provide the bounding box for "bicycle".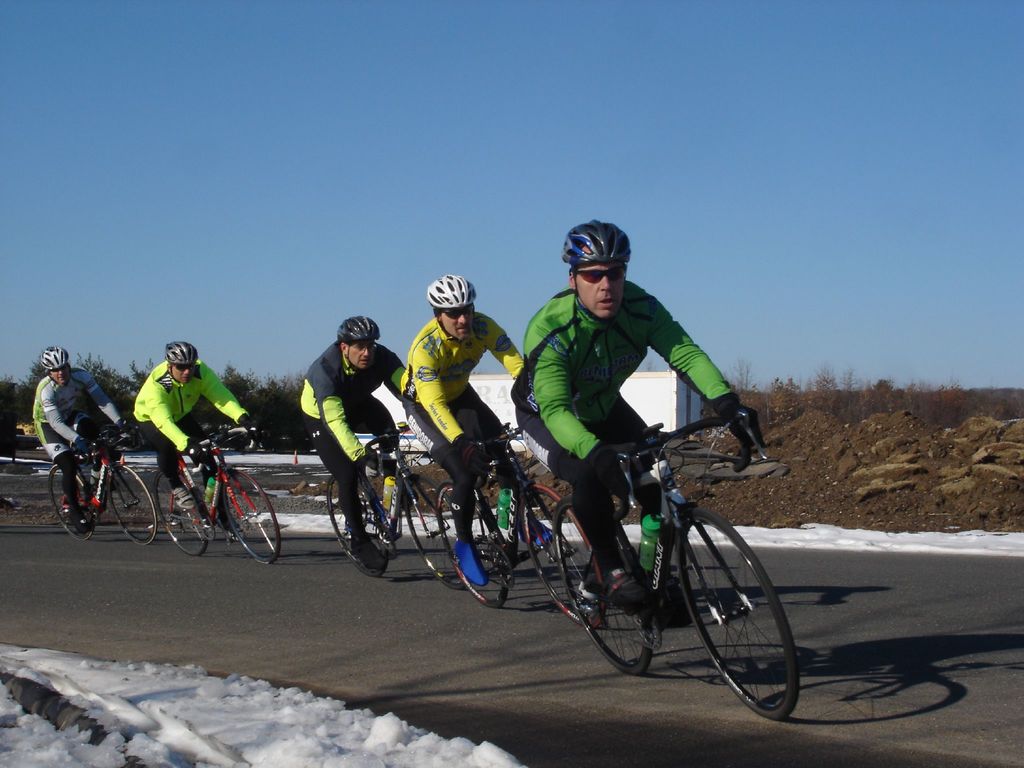
BBox(433, 421, 605, 636).
